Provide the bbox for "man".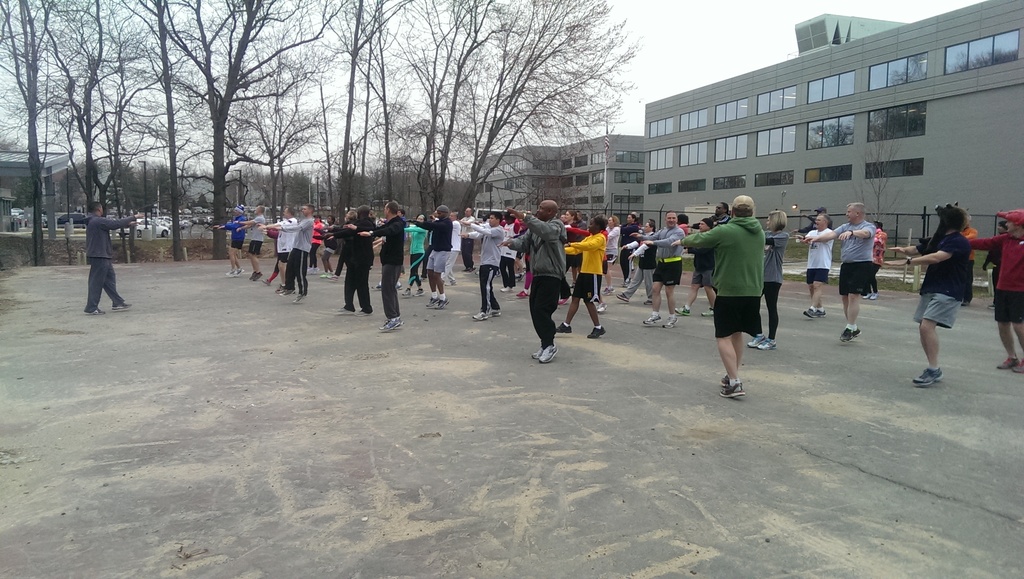
x1=495 y1=199 x2=566 y2=361.
